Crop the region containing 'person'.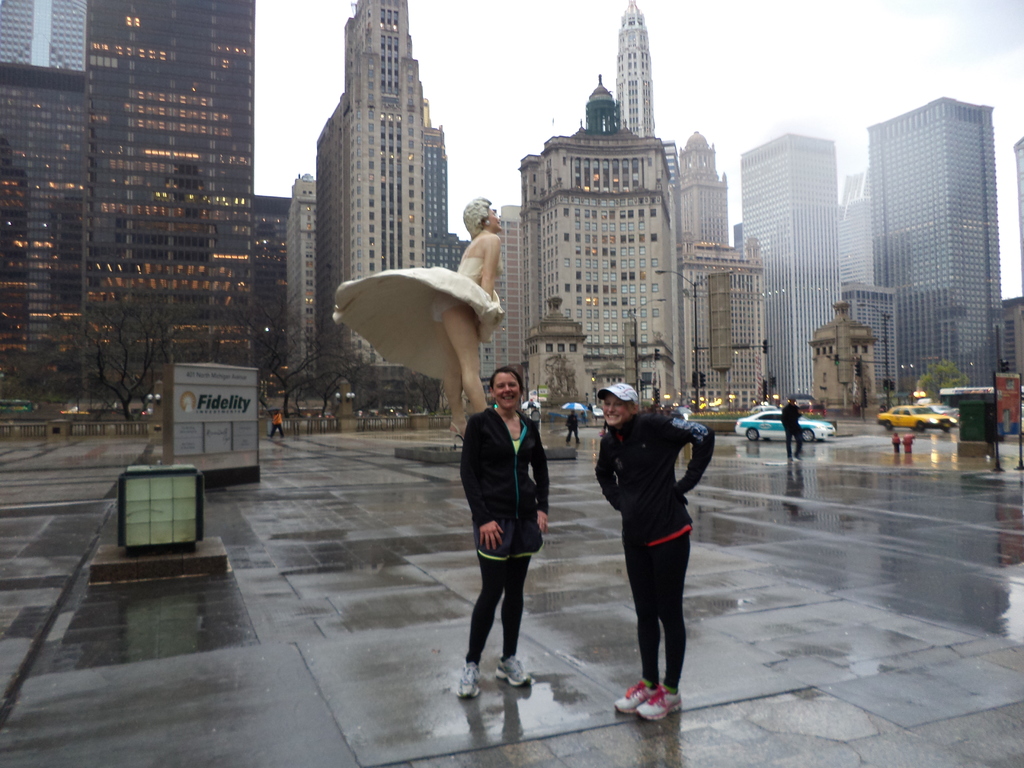
Crop region: Rect(428, 182, 504, 454).
